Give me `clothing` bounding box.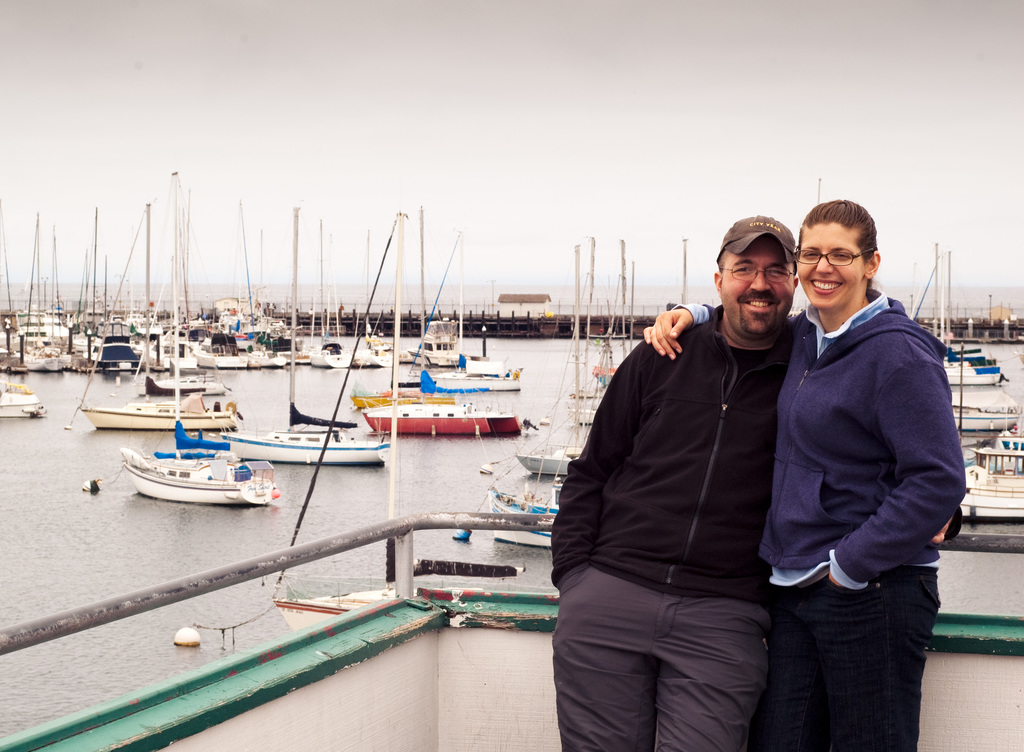
x1=670 y1=290 x2=969 y2=751.
